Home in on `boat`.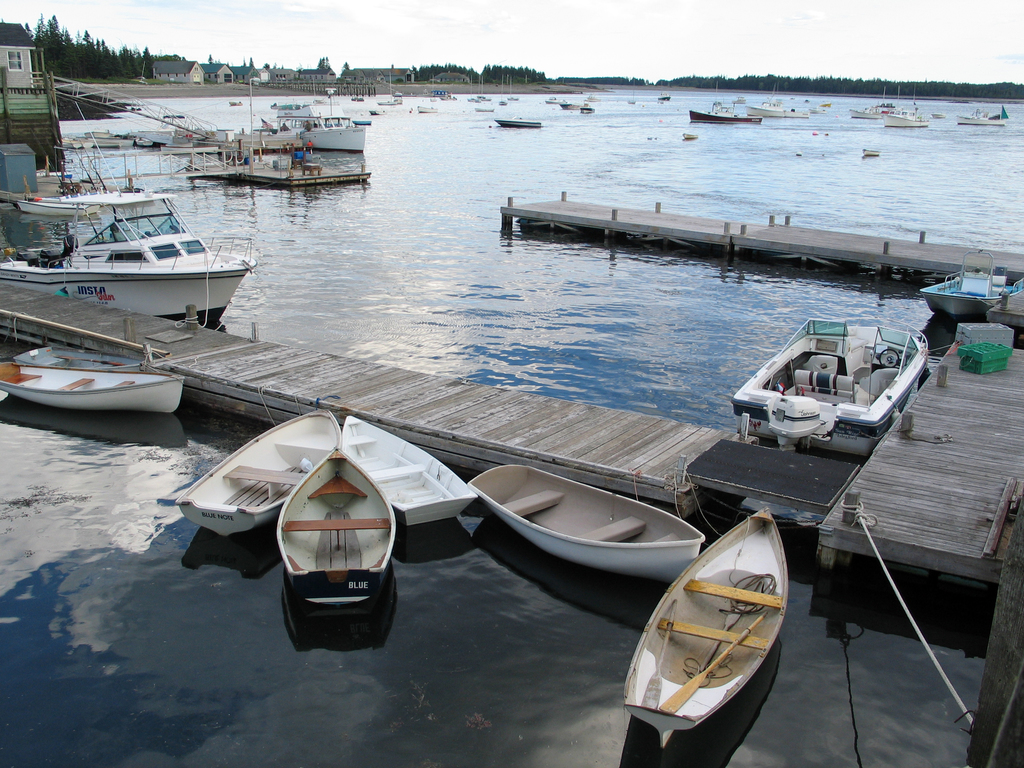
Homed in at (627,79,640,104).
